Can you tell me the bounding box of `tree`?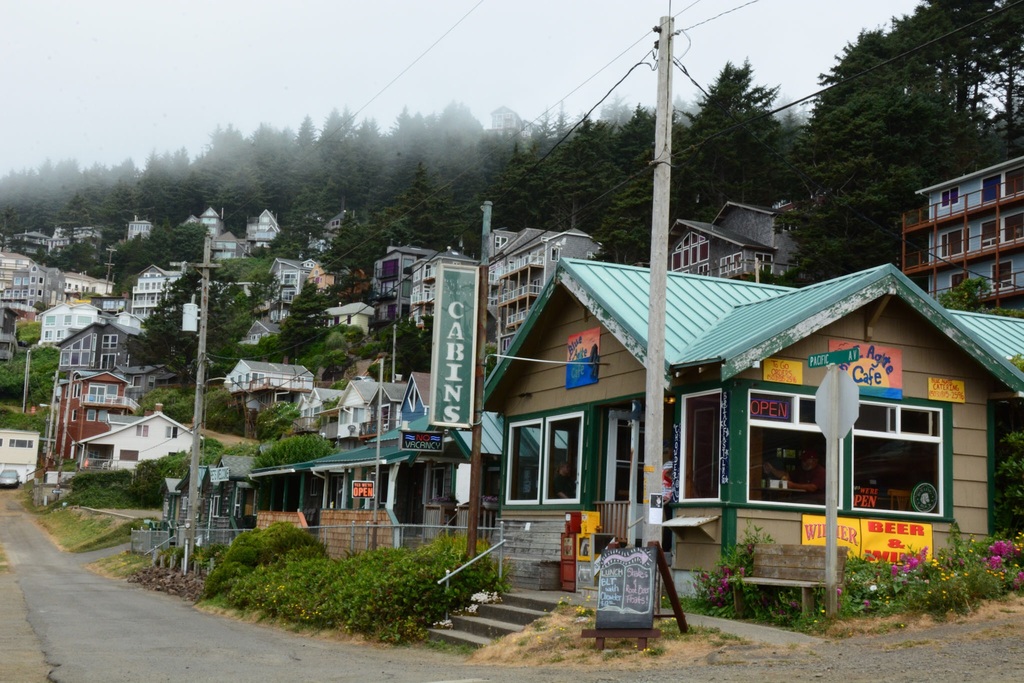
(762,0,1023,289).
